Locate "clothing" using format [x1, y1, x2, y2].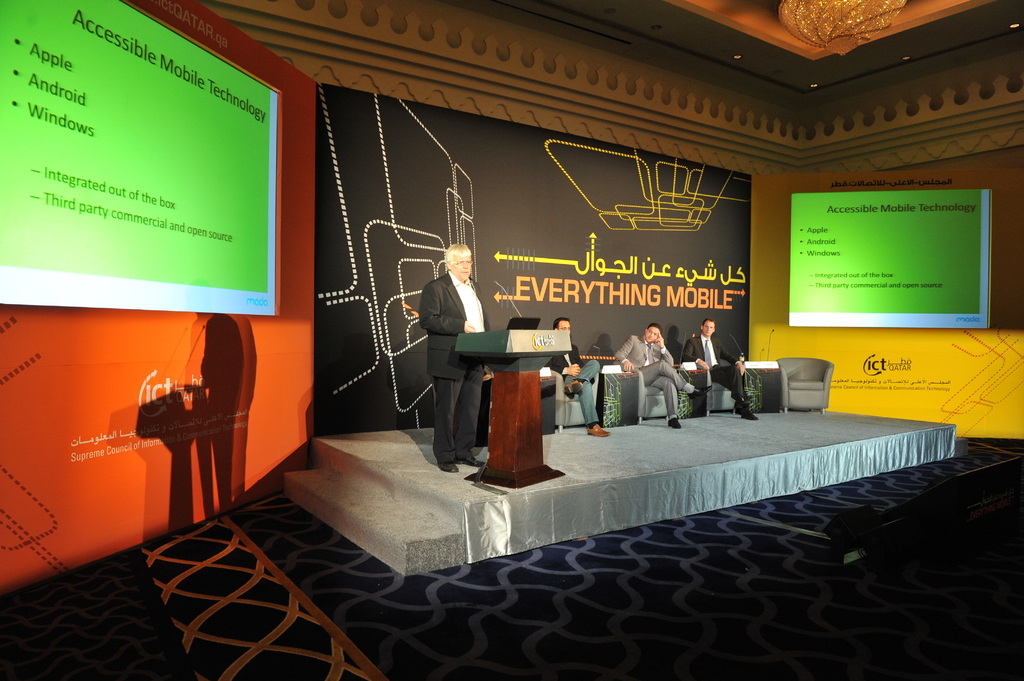
[682, 333, 742, 408].
